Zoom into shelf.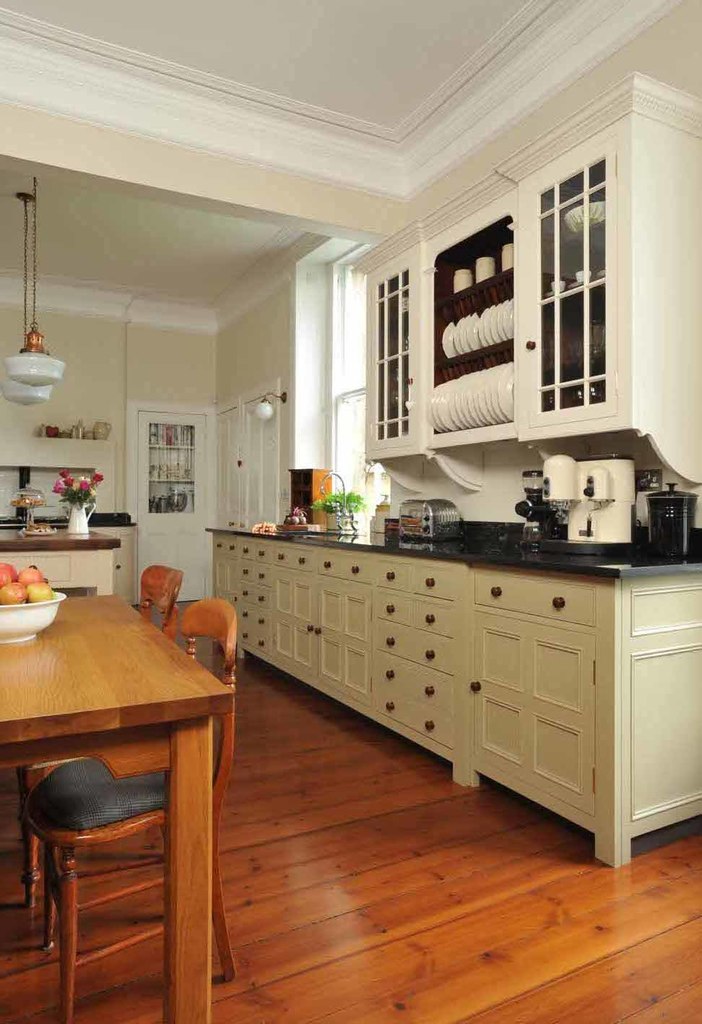
Zoom target: detection(0, 453, 136, 539).
